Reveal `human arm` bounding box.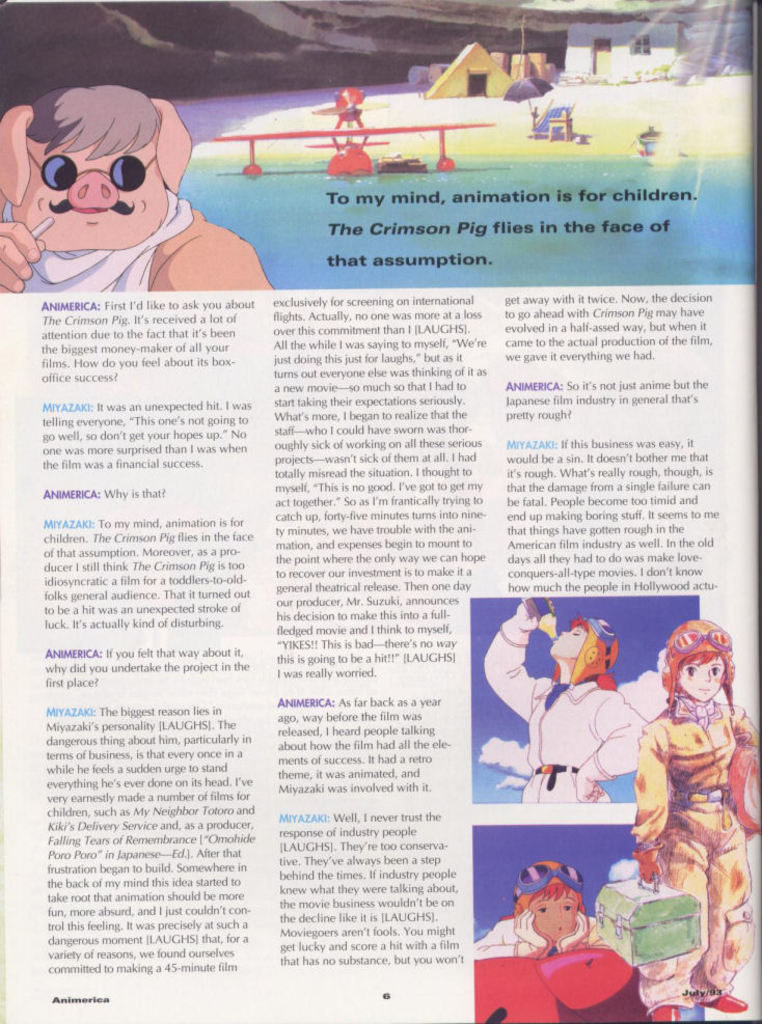
Revealed: {"x1": 470, "y1": 915, "x2": 546, "y2": 960}.
